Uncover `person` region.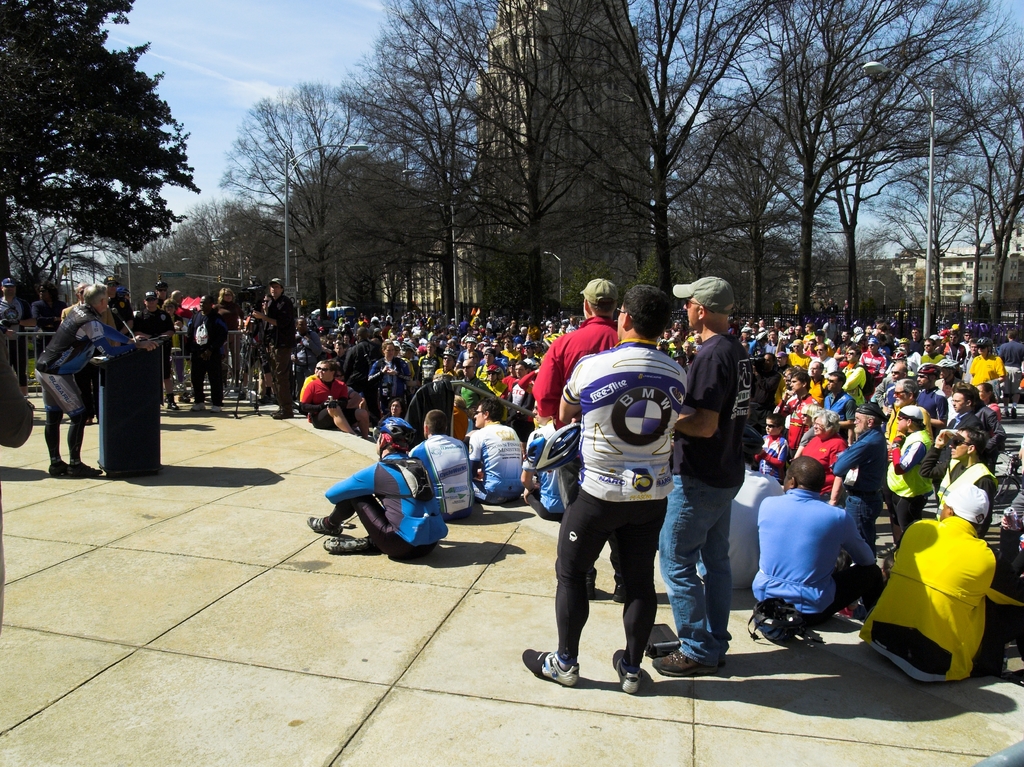
Uncovered: Rect(695, 420, 782, 594).
